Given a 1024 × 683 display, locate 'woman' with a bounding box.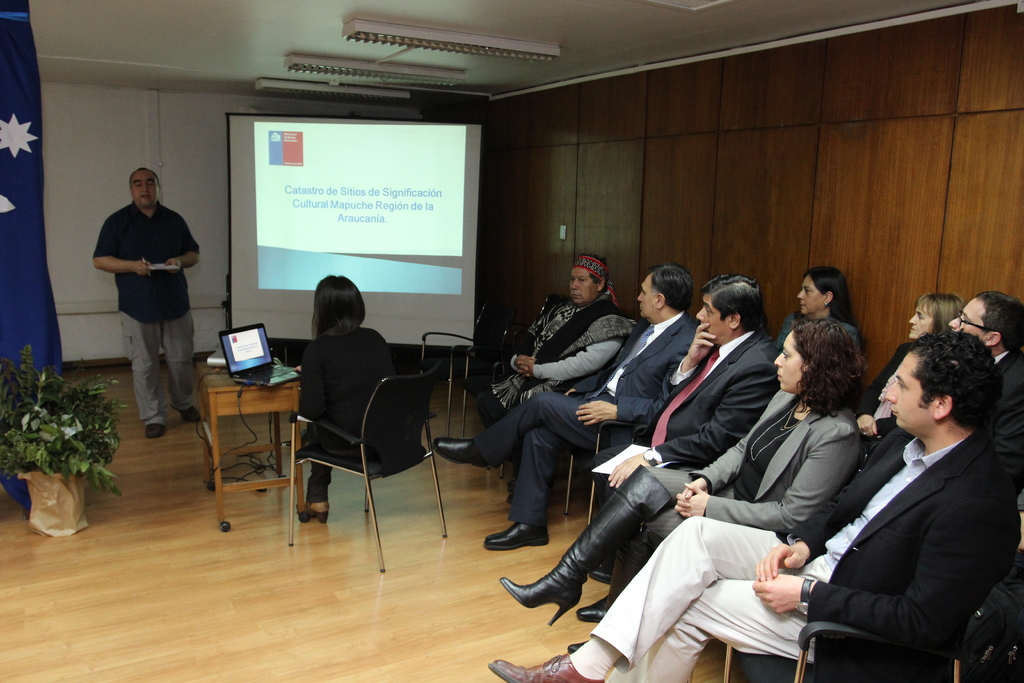
Located: <bbox>300, 272, 395, 523</bbox>.
